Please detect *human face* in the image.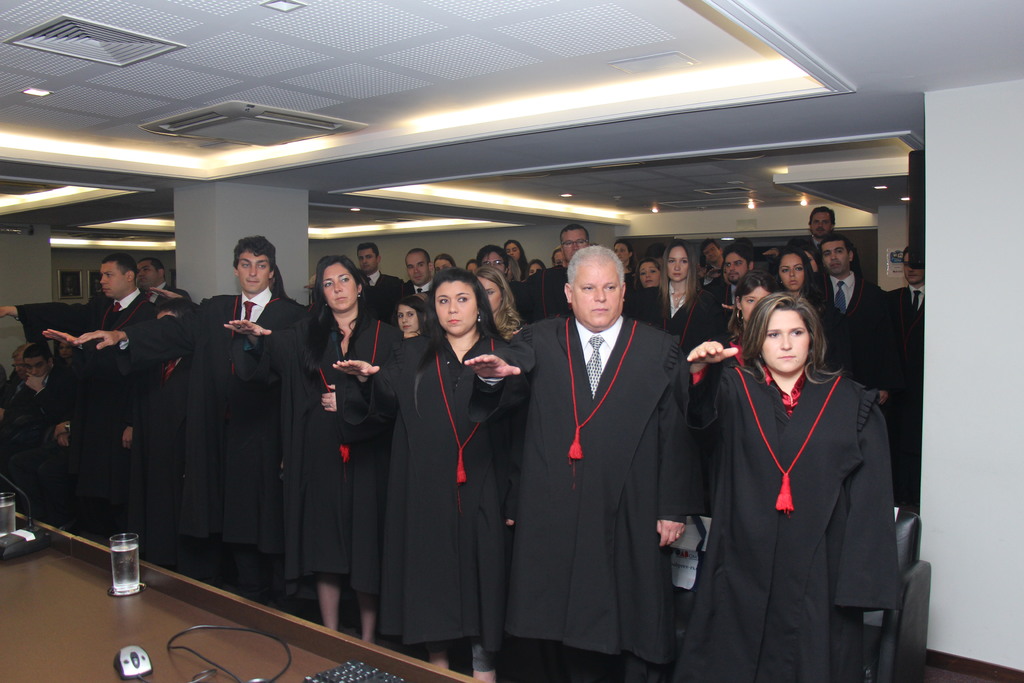
region(812, 213, 831, 236).
